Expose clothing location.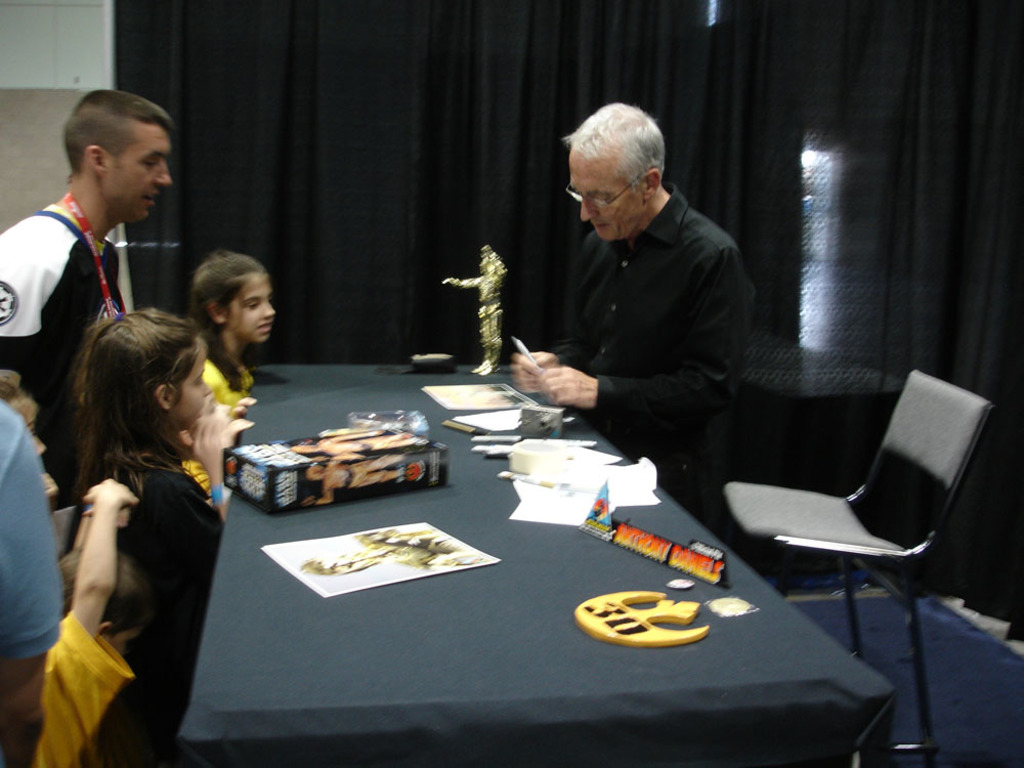
Exposed at [0,206,126,555].
